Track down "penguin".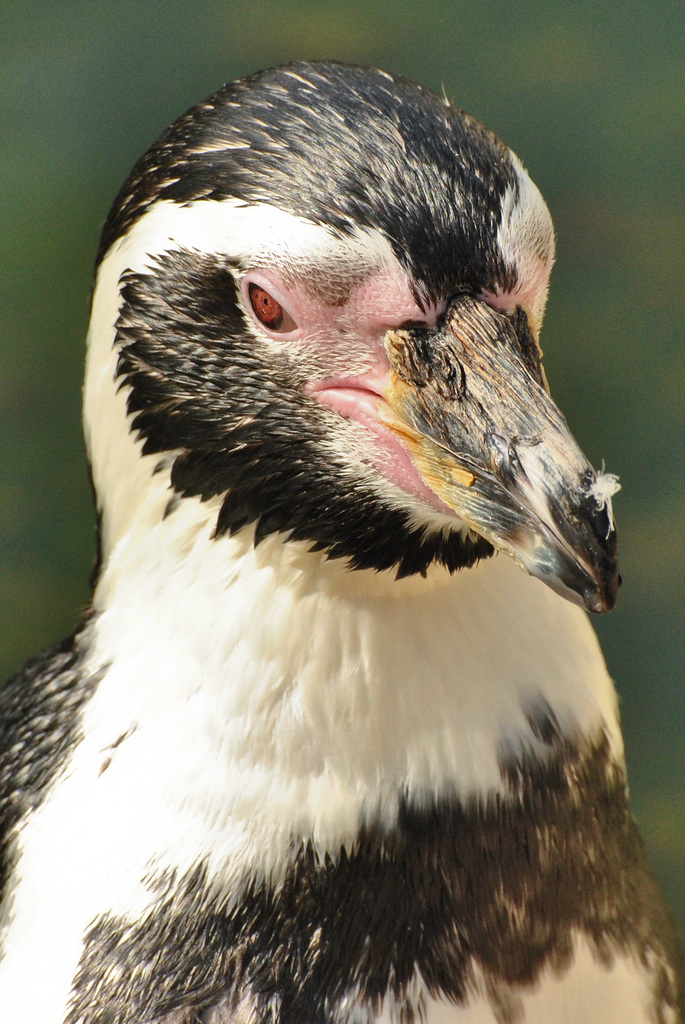
Tracked to <region>0, 56, 684, 1023</region>.
